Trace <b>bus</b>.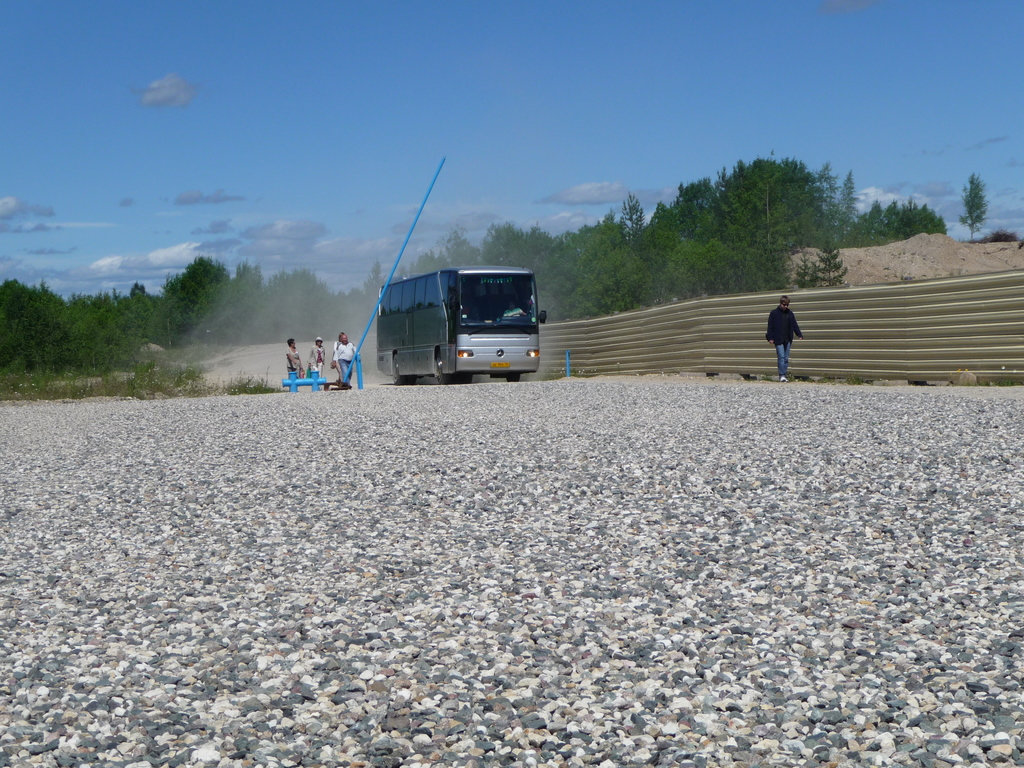
Traced to 367/262/551/382.
